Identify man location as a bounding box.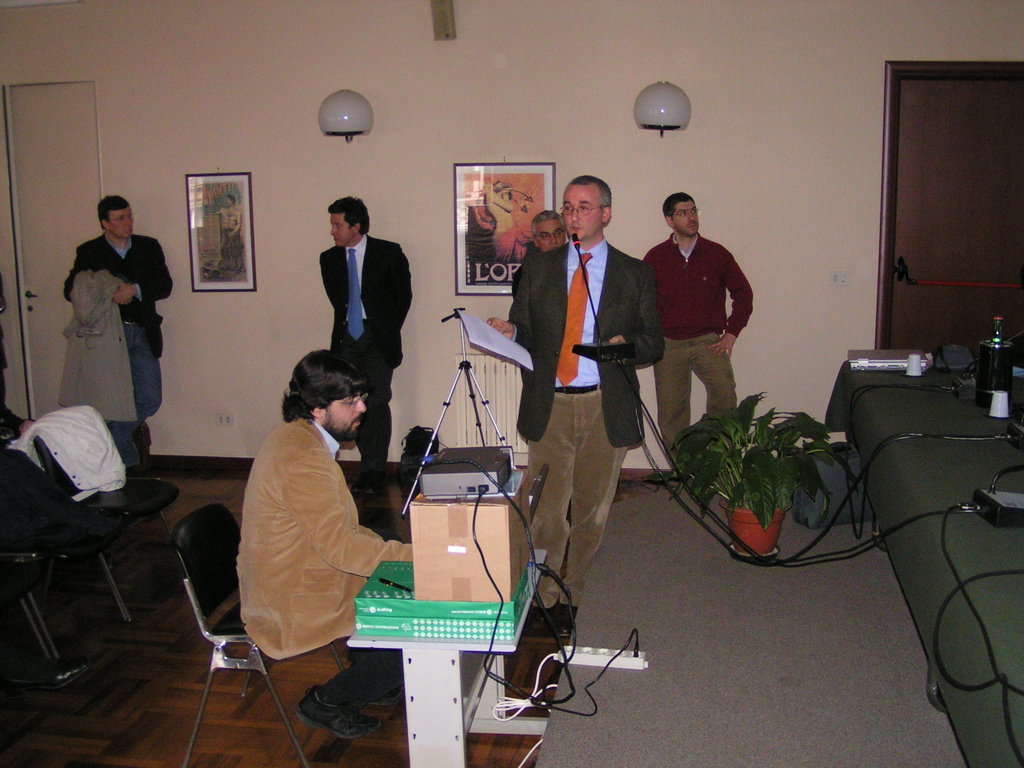
(left=62, top=195, right=173, bottom=477).
